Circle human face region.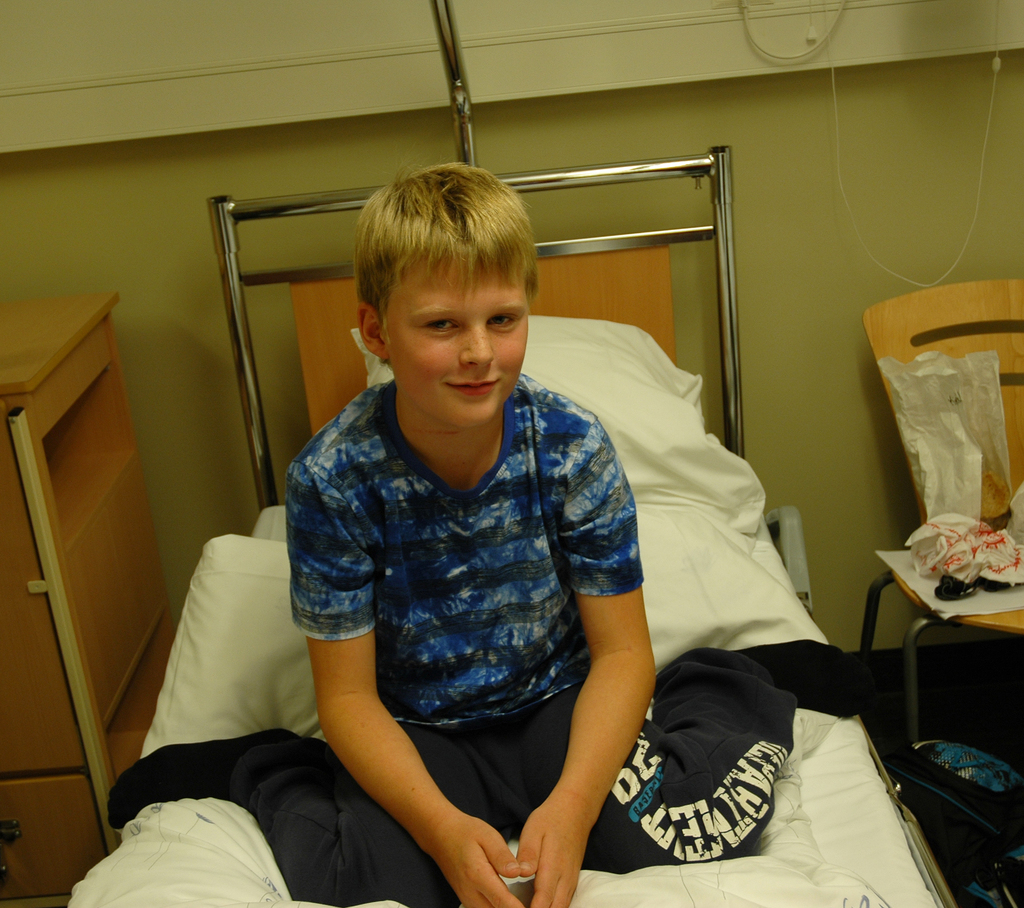
Region: pyautogui.locateOnScreen(382, 243, 525, 419).
